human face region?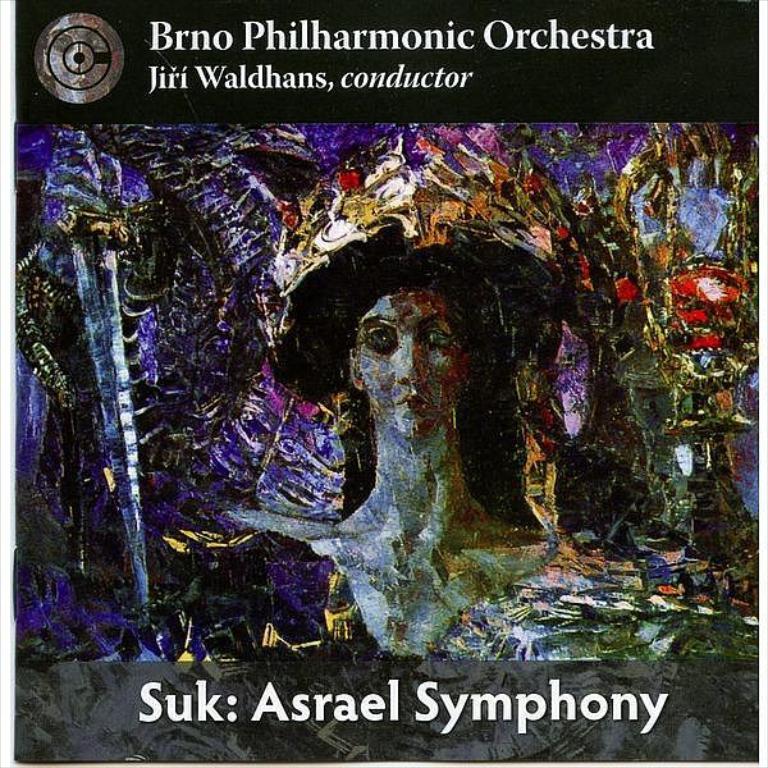
BBox(348, 288, 470, 434)
